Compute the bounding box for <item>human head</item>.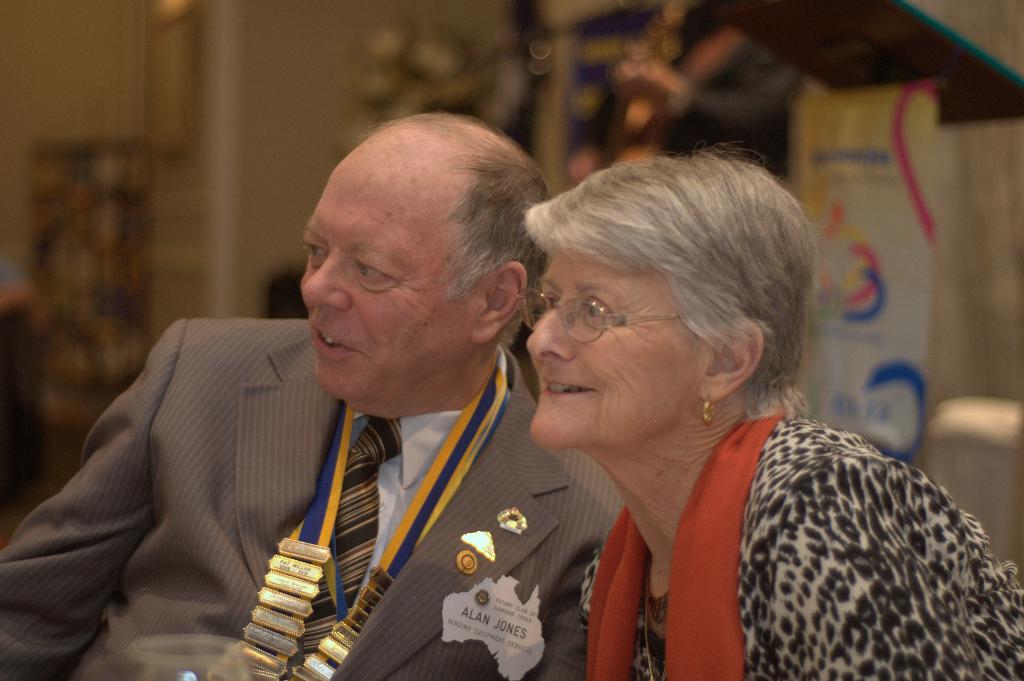
[522, 157, 820, 452].
